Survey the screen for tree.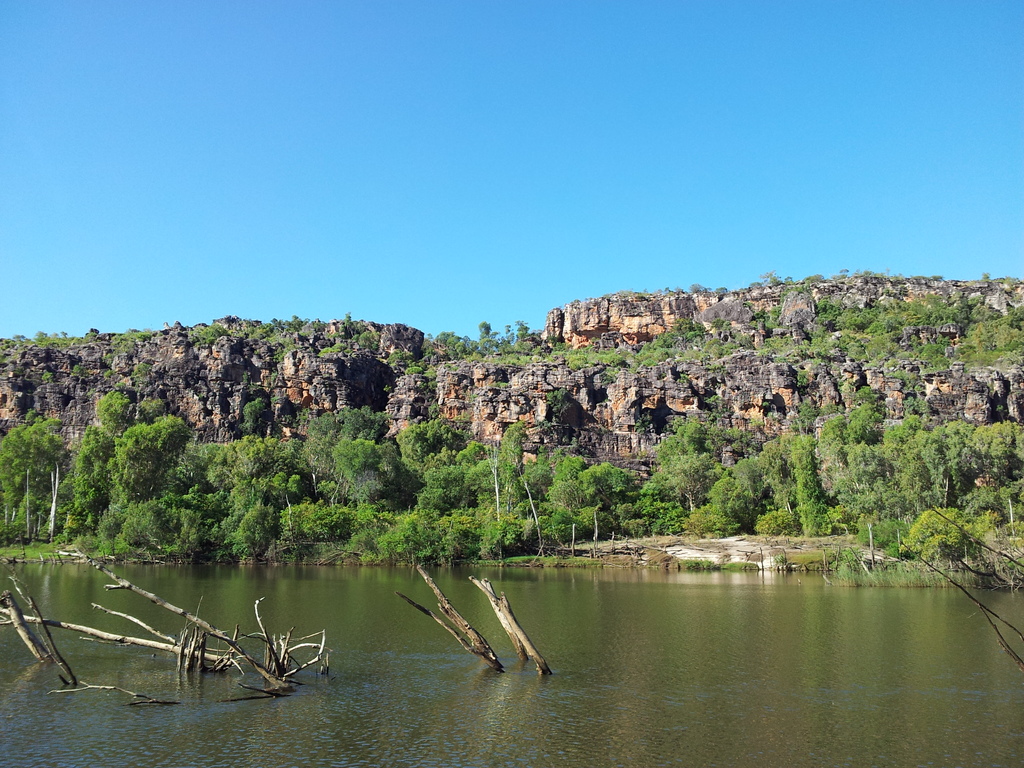
Survey found: pyautogui.locateOnScreen(349, 462, 384, 524).
